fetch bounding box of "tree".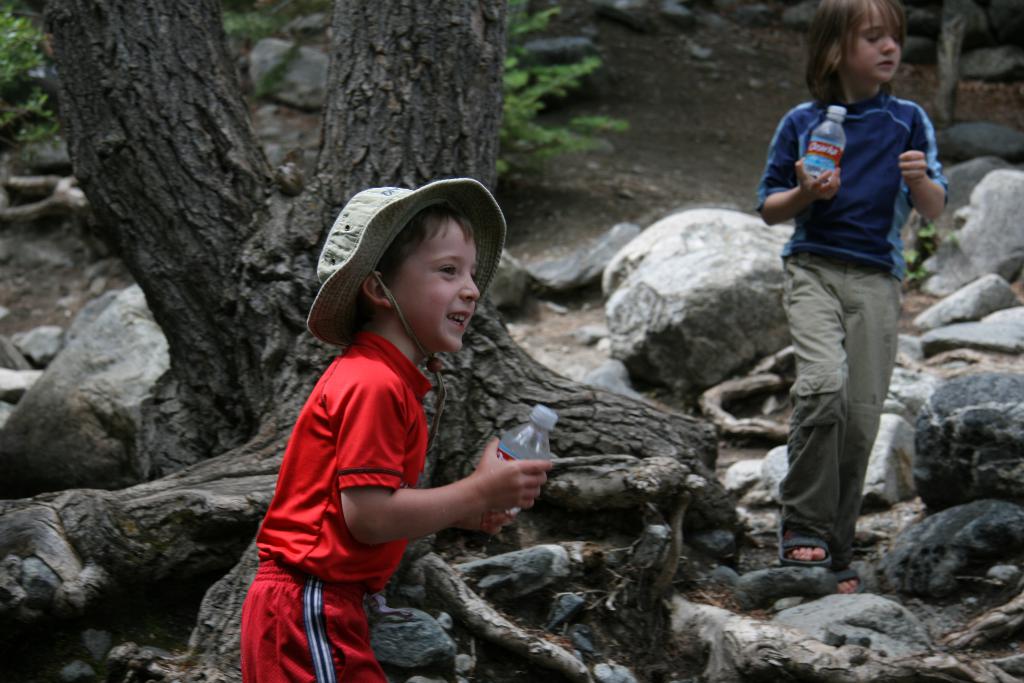
Bbox: detection(0, 0, 750, 682).
